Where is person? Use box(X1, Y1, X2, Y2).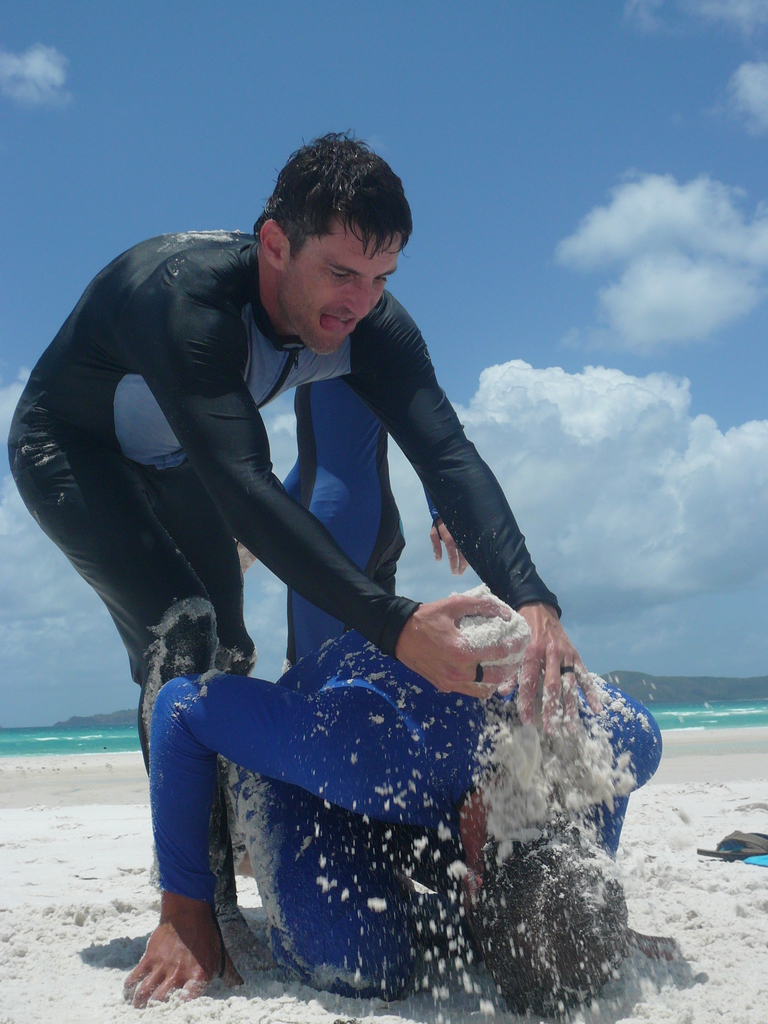
box(235, 371, 478, 681).
